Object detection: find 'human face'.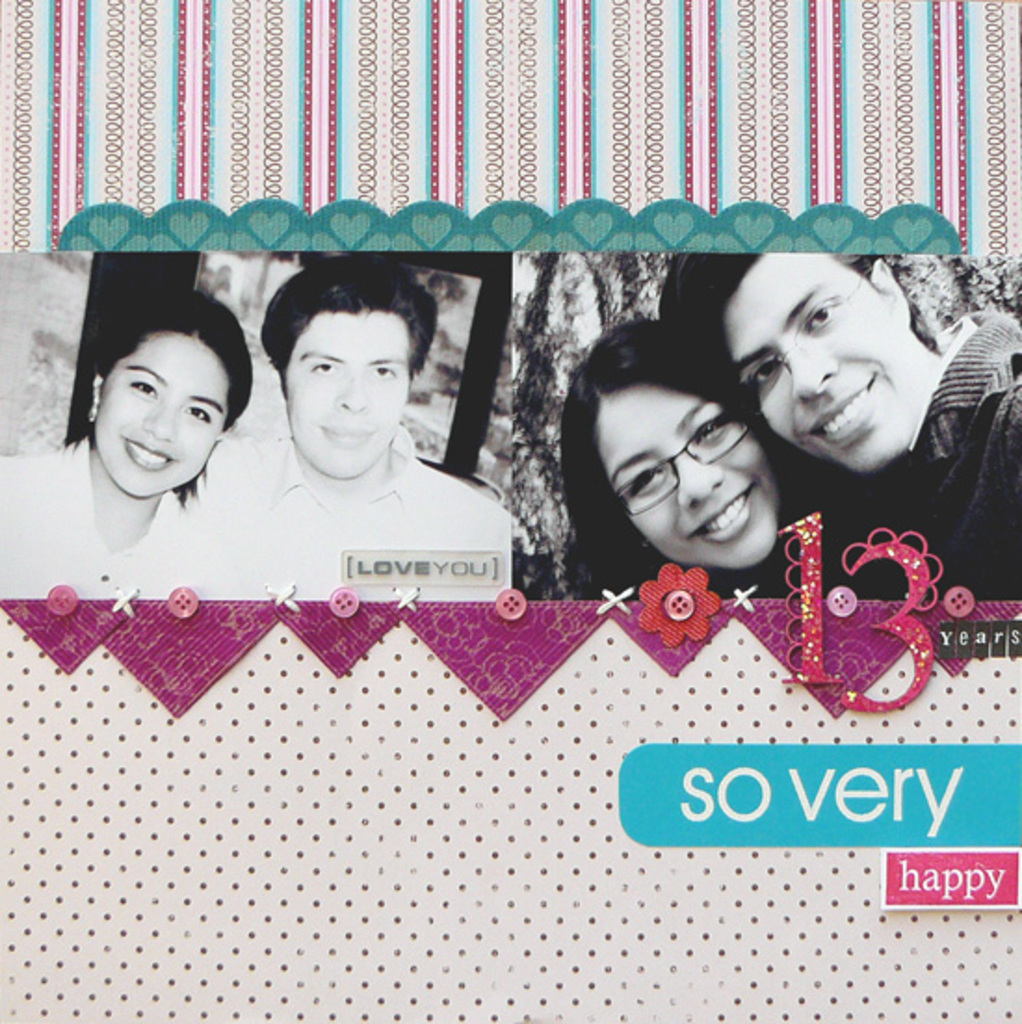
719:253:922:459.
